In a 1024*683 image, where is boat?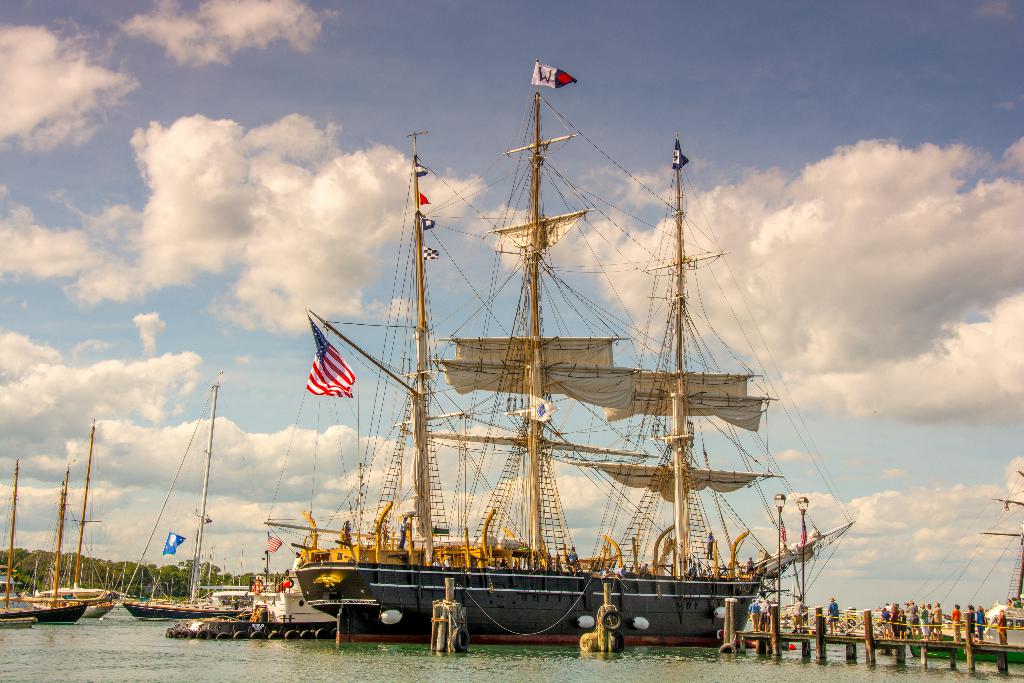
230 83 947 682.
